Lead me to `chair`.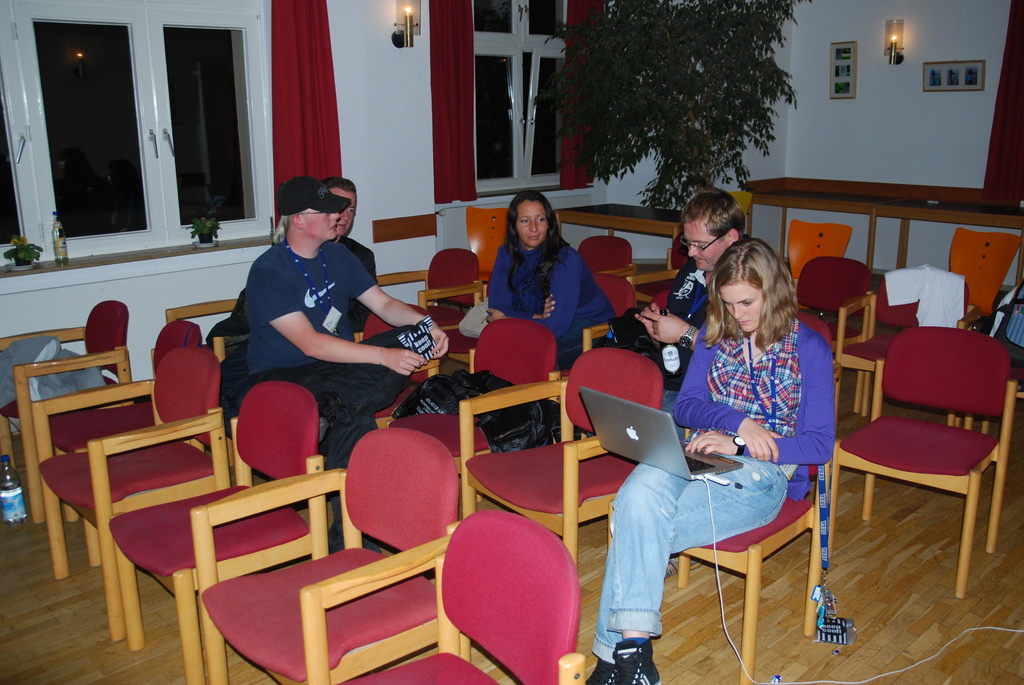
Lead to (left=833, top=266, right=977, bottom=428).
